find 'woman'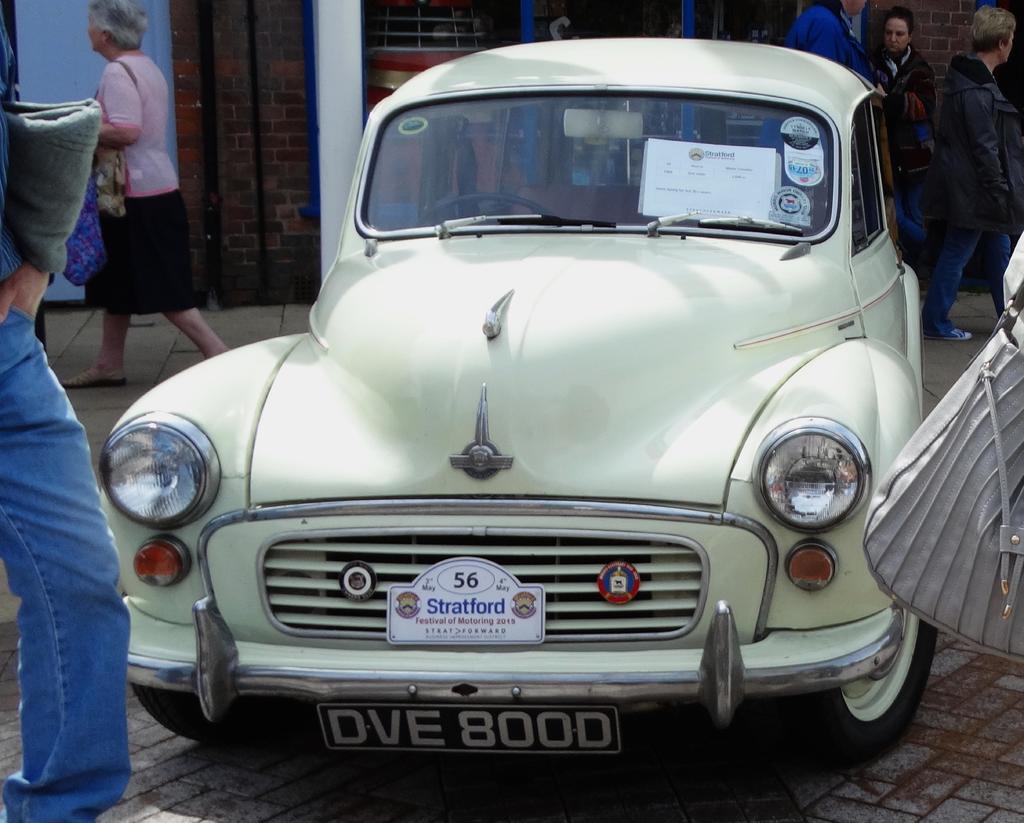
rect(61, 0, 243, 385)
